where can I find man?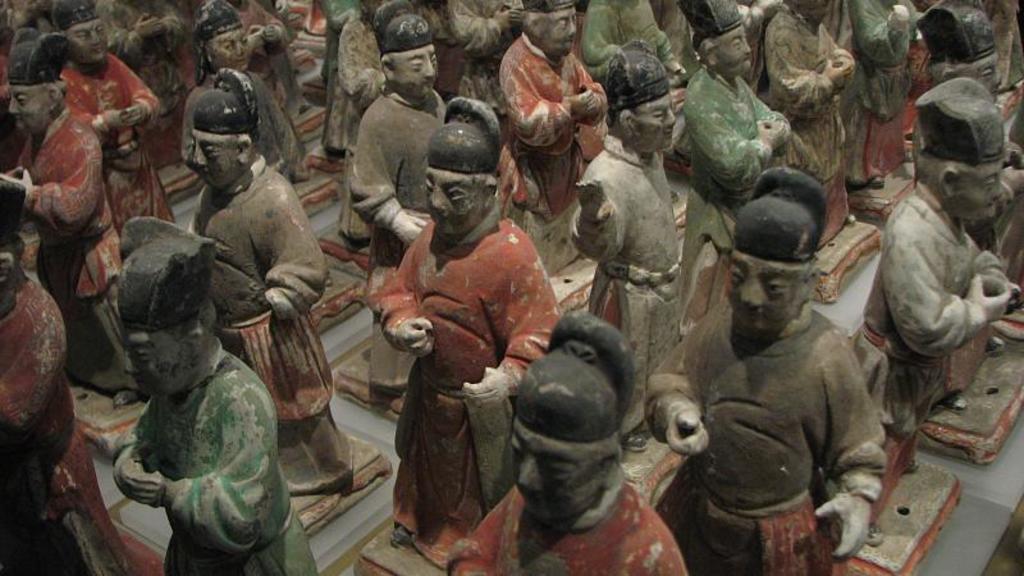
You can find it at detection(178, 68, 356, 503).
